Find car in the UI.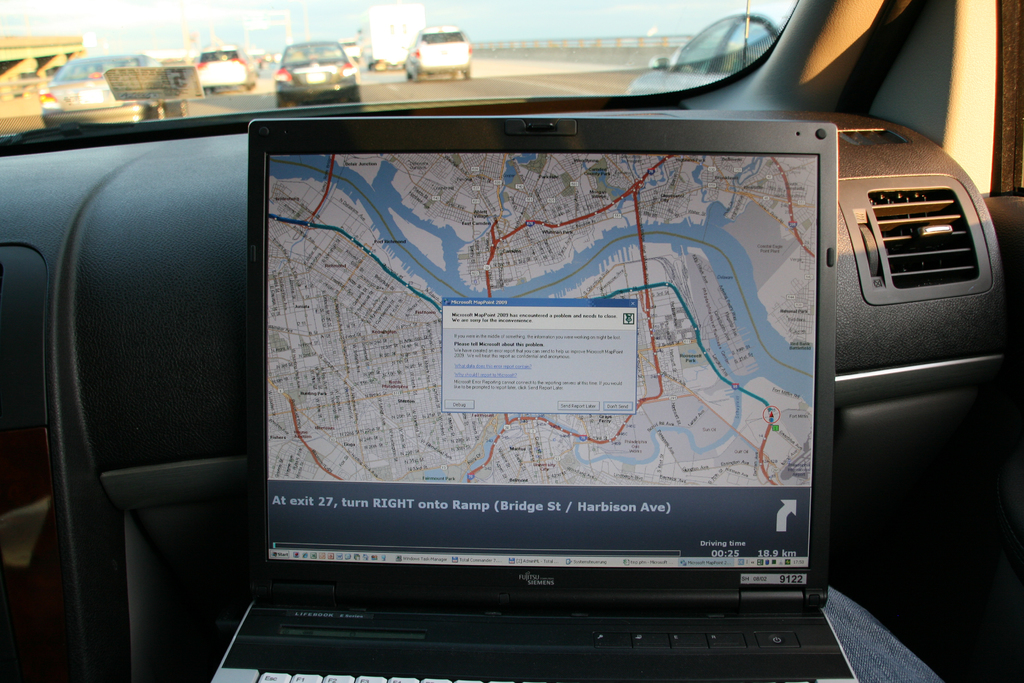
UI element at 334:38:360:61.
